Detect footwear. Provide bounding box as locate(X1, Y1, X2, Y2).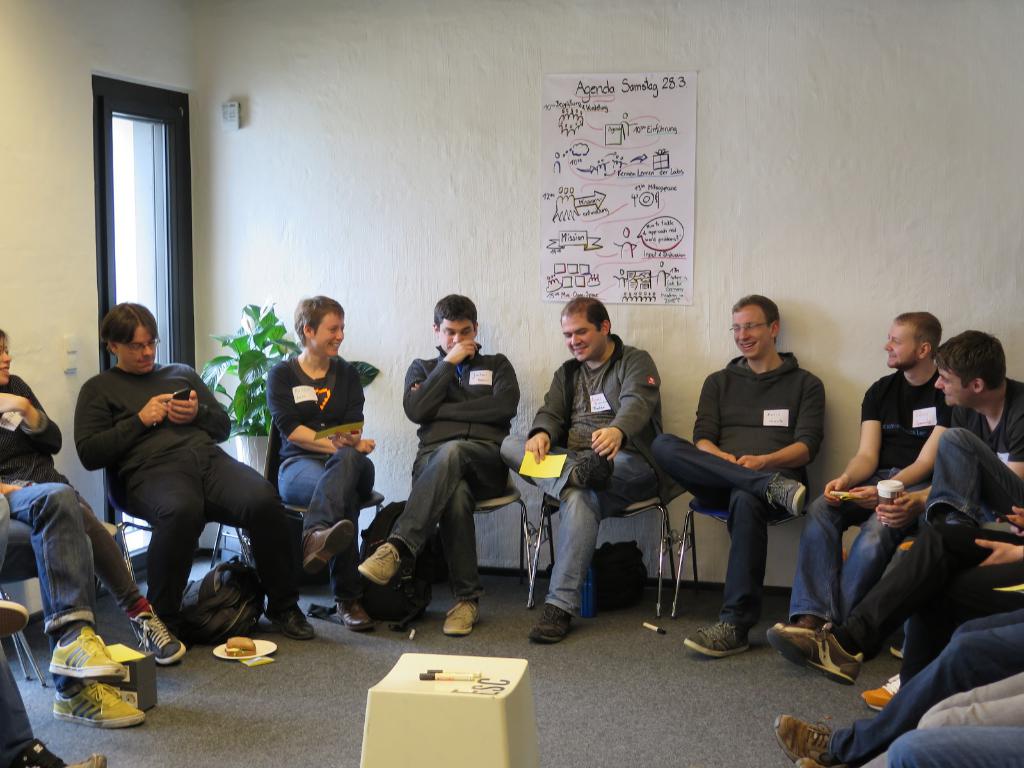
locate(52, 680, 141, 728).
